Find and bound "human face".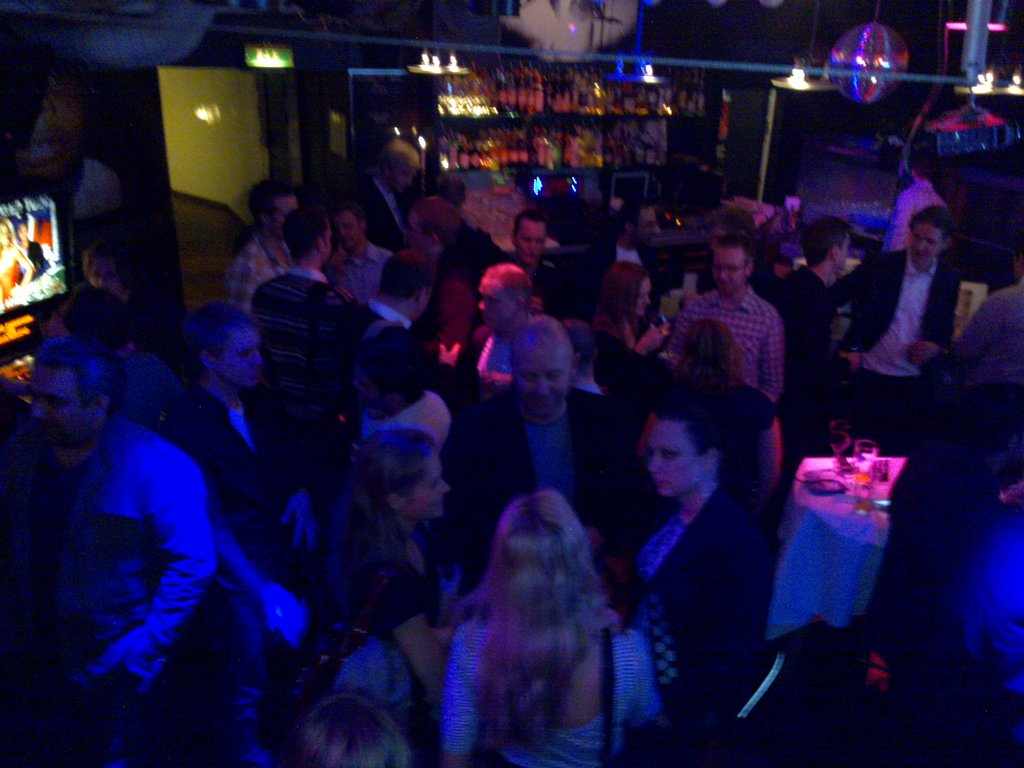
Bound: {"left": 913, "top": 223, "right": 943, "bottom": 262}.
